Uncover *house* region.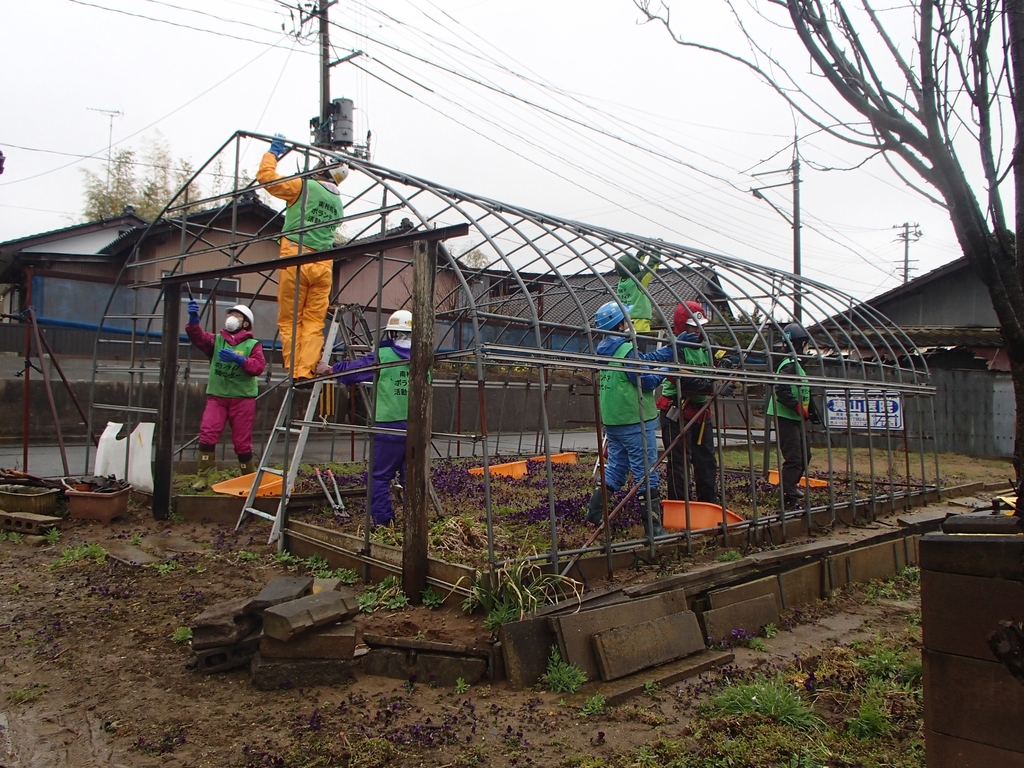
Uncovered: [803,231,1023,454].
